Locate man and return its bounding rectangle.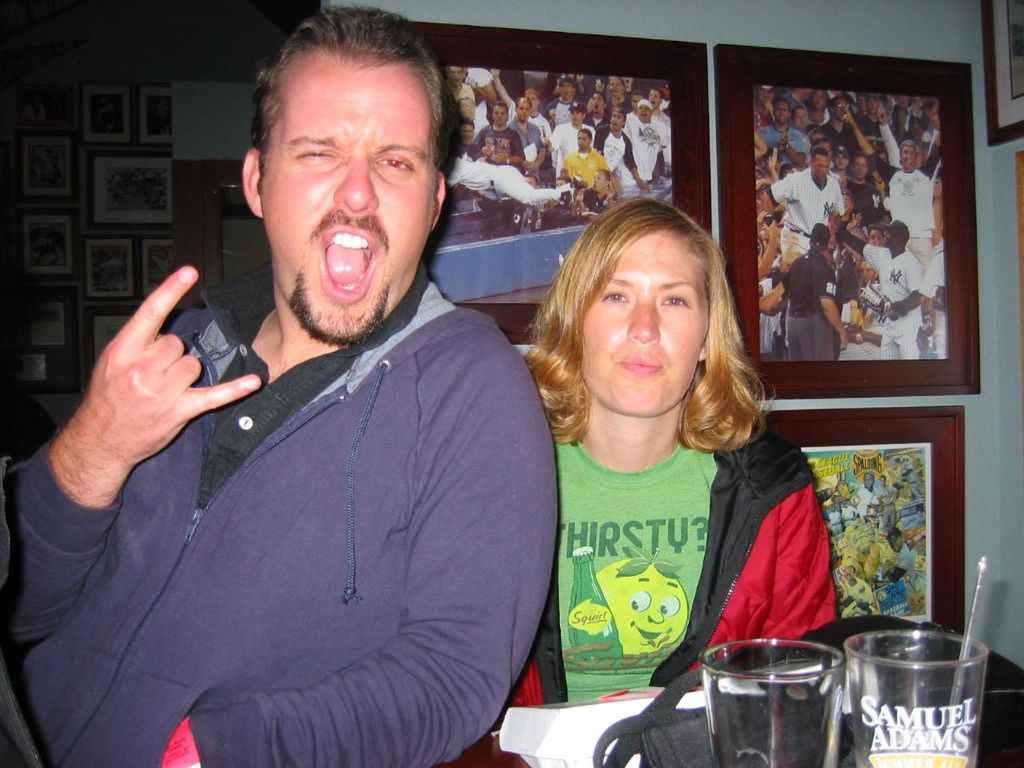
{"x1": 848, "y1": 152, "x2": 886, "y2": 226}.
